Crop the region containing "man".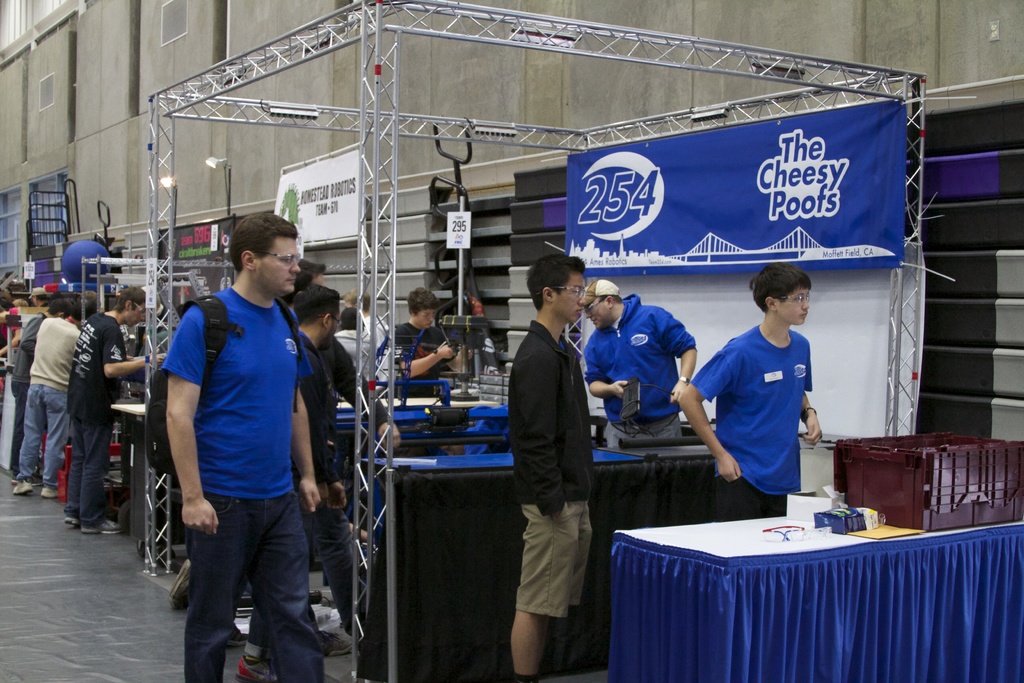
Crop region: rect(505, 256, 590, 682).
